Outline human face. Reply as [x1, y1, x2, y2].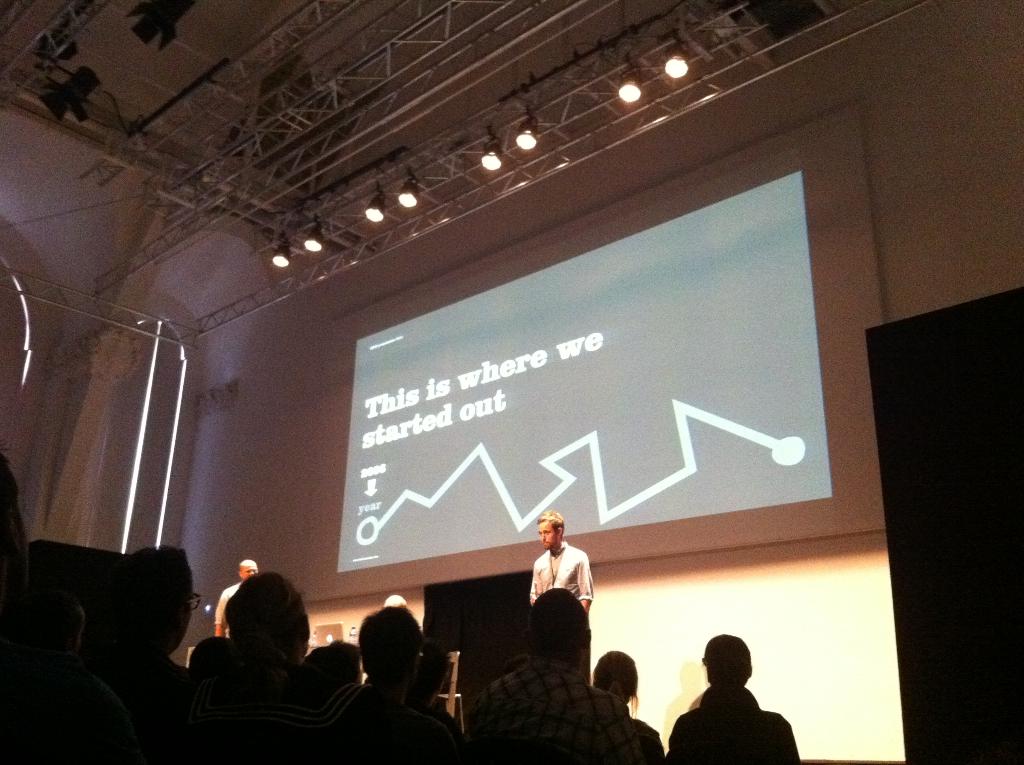
[538, 520, 564, 545].
